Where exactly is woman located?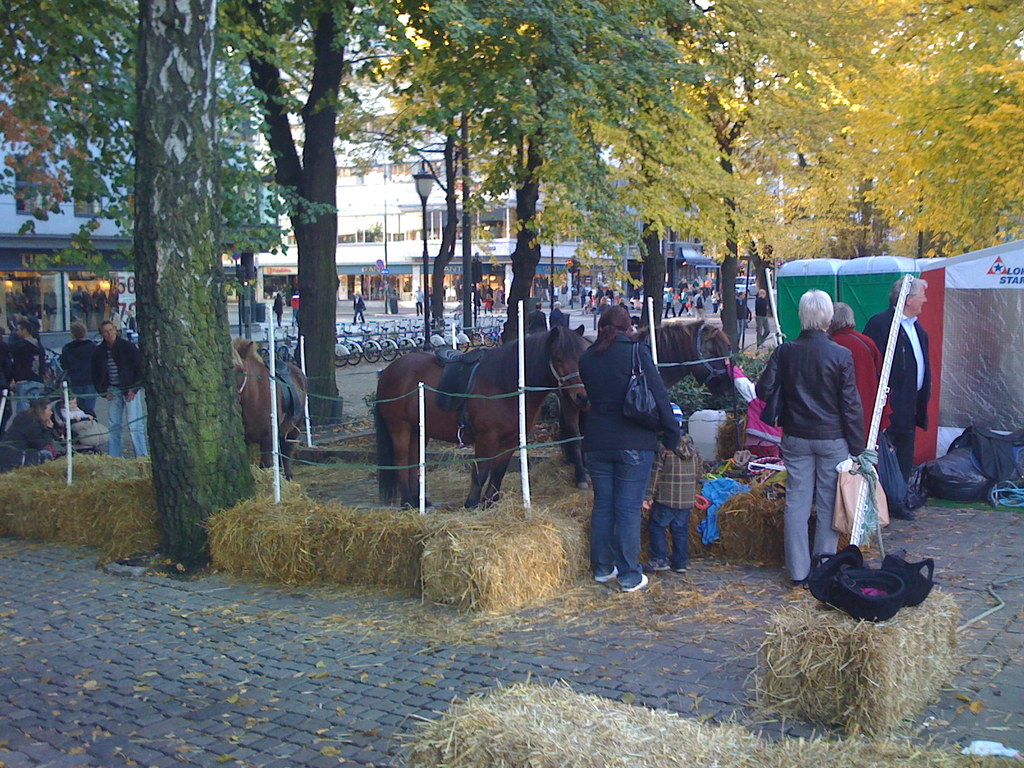
Its bounding box is locate(754, 289, 864, 586).
